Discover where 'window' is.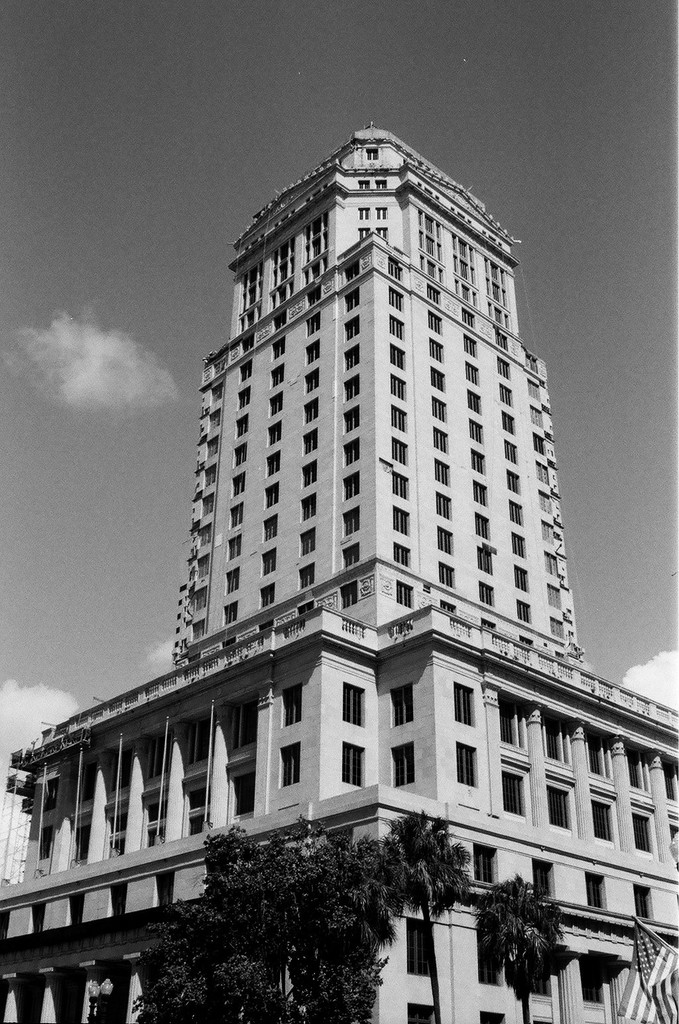
Discovered at [588, 734, 609, 780].
